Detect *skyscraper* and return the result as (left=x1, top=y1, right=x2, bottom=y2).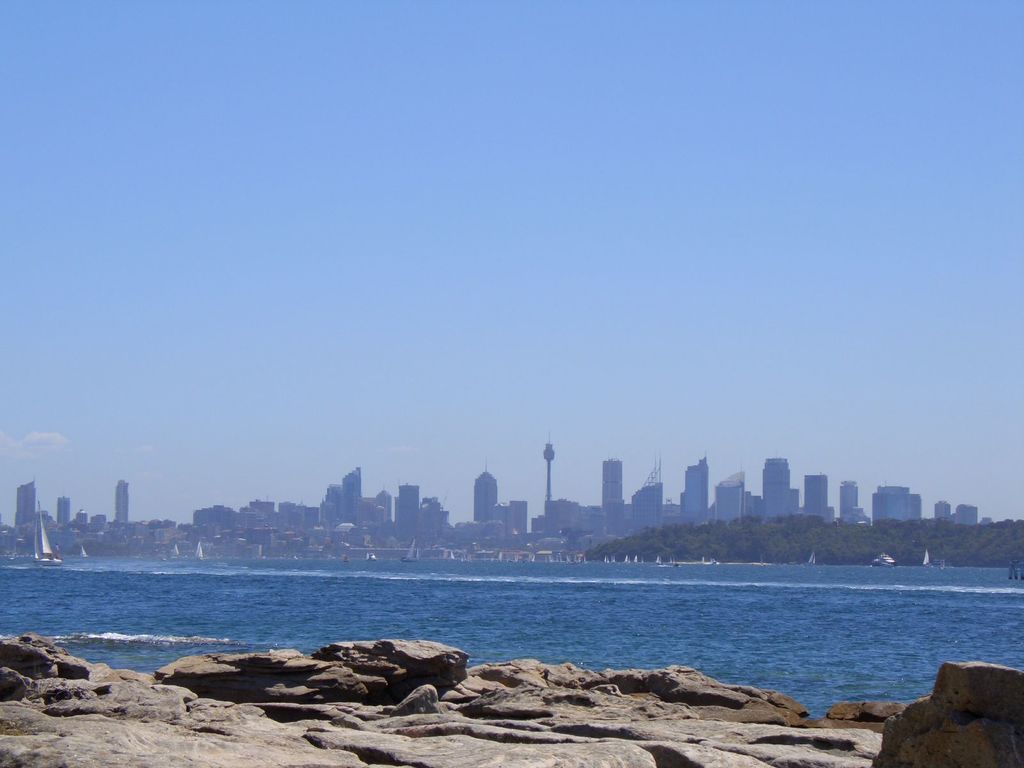
(left=602, top=460, right=625, bottom=520).
